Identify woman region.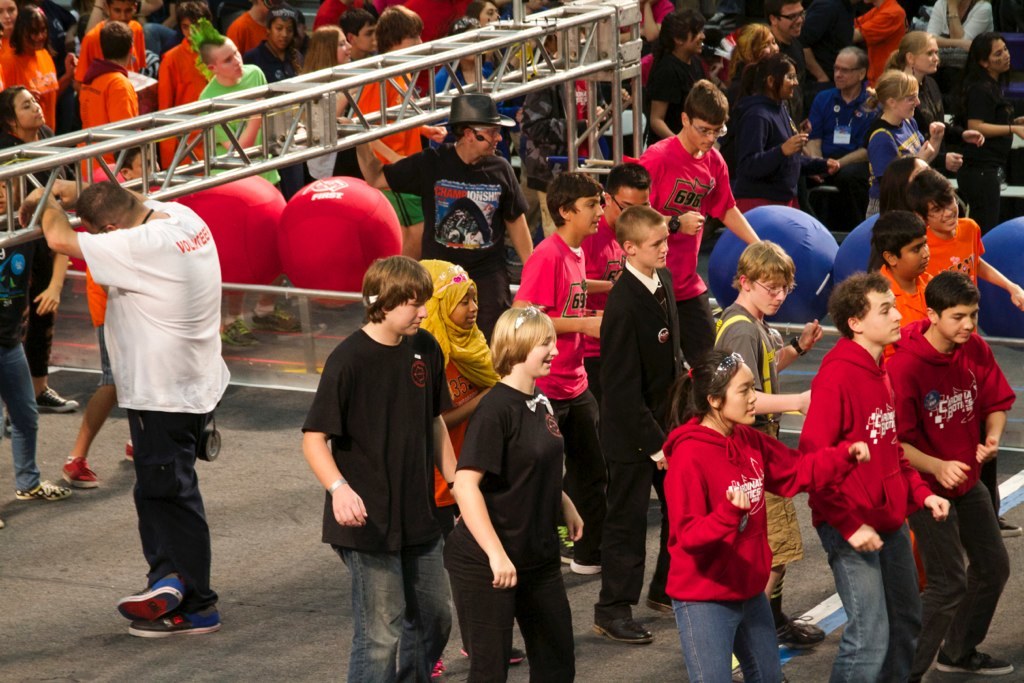
Region: (655,351,865,682).
